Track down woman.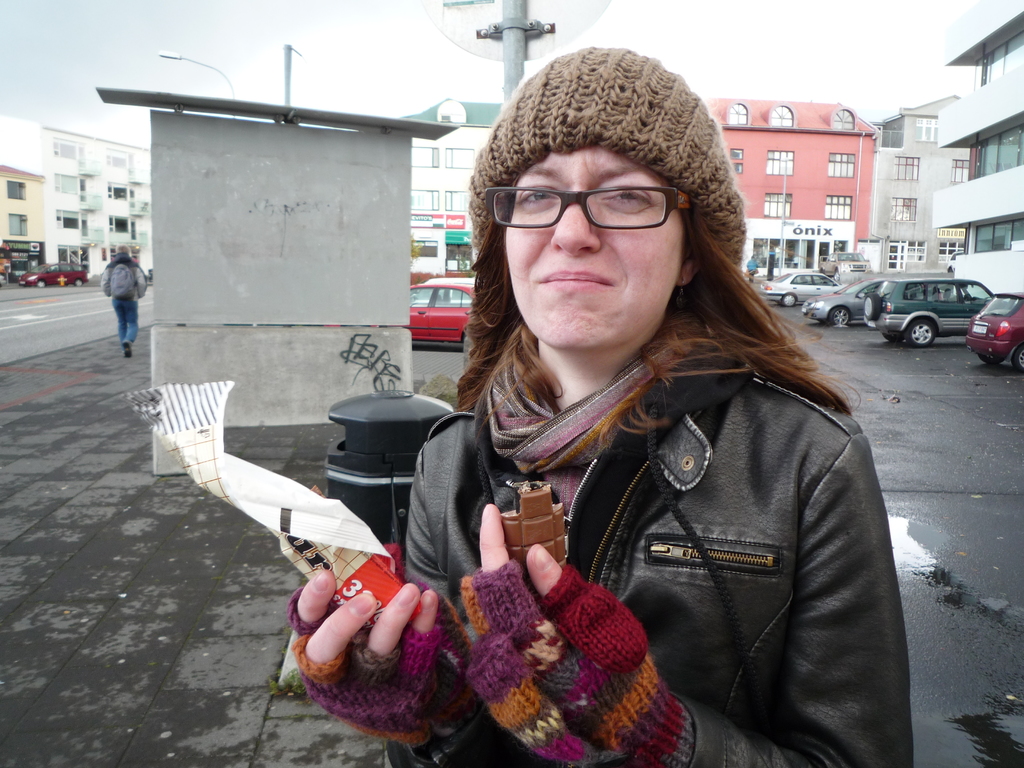
Tracked to <box>359,54,892,764</box>.
